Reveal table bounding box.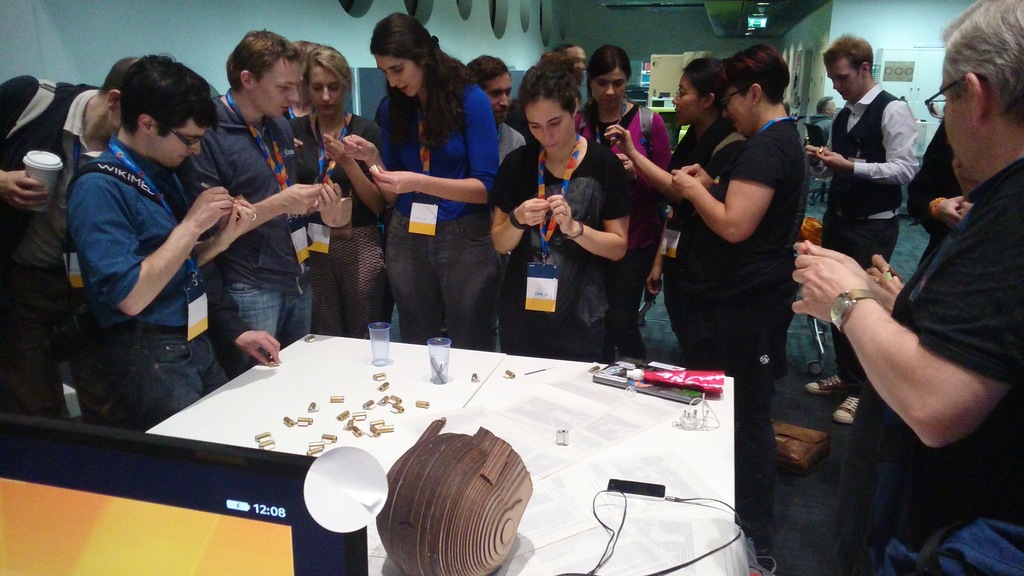
Revealed: box=[138, 312, 759, 575].
